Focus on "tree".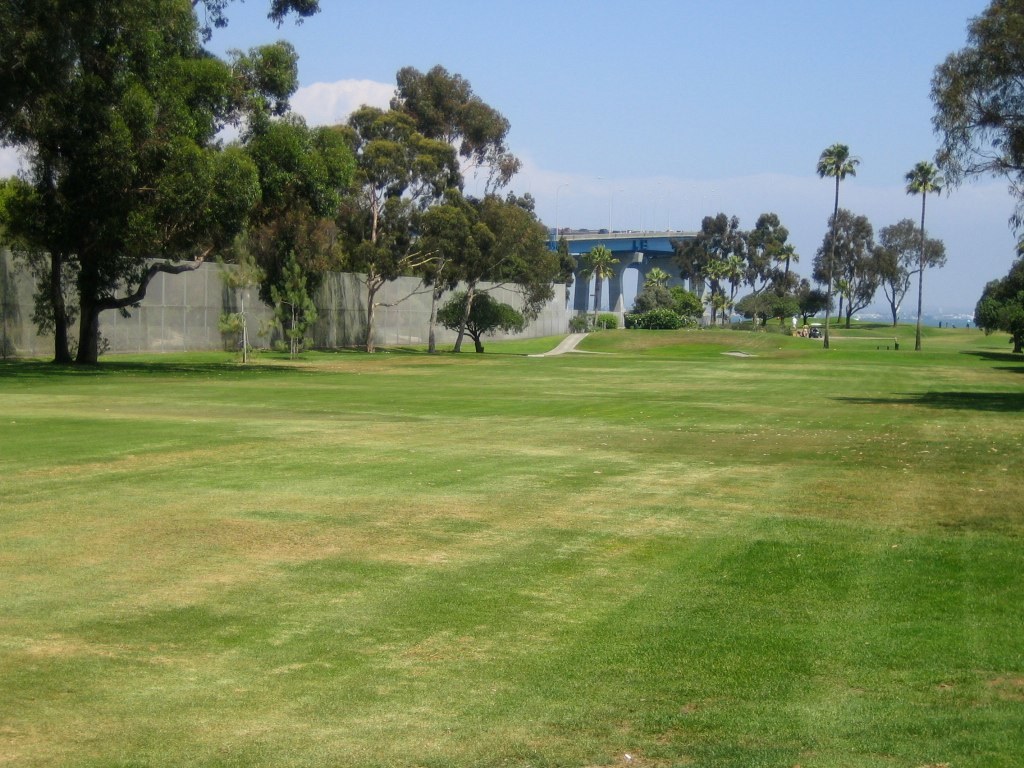
Focused at 778,265,828,322.
